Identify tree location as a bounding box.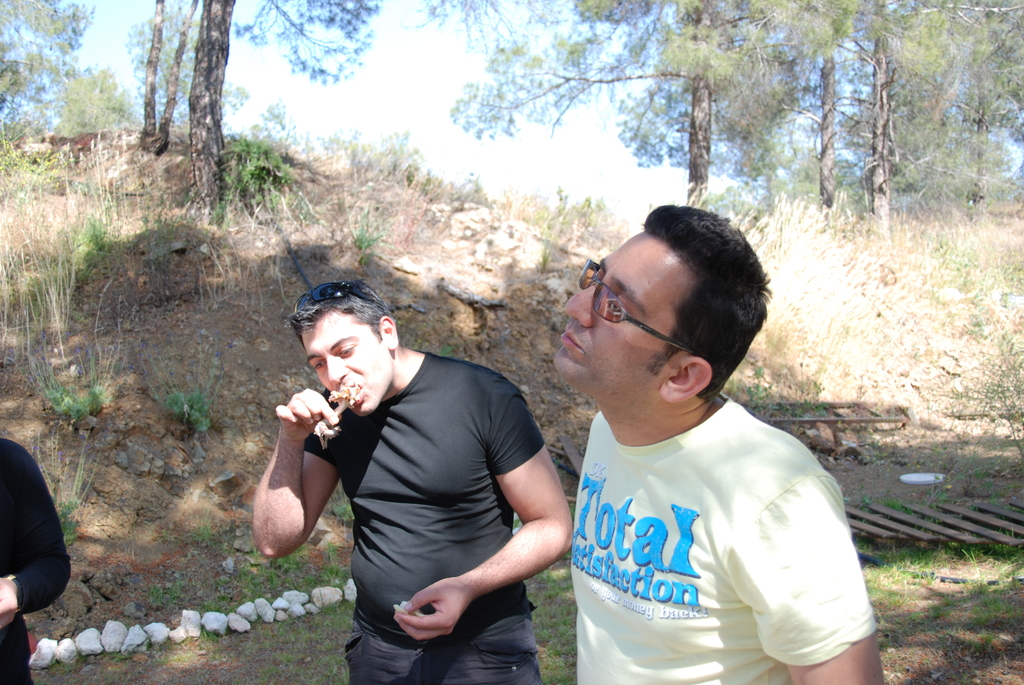
[x1=136, y1=0, x2=197, y2=137].
